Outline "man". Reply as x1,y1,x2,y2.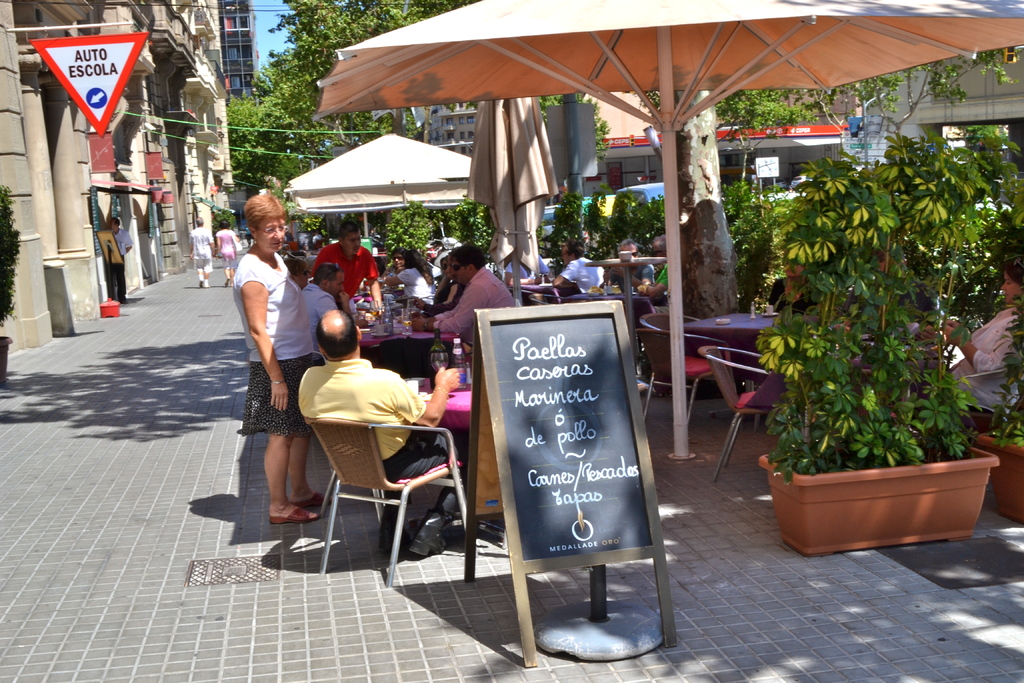
311,229,323,247.
